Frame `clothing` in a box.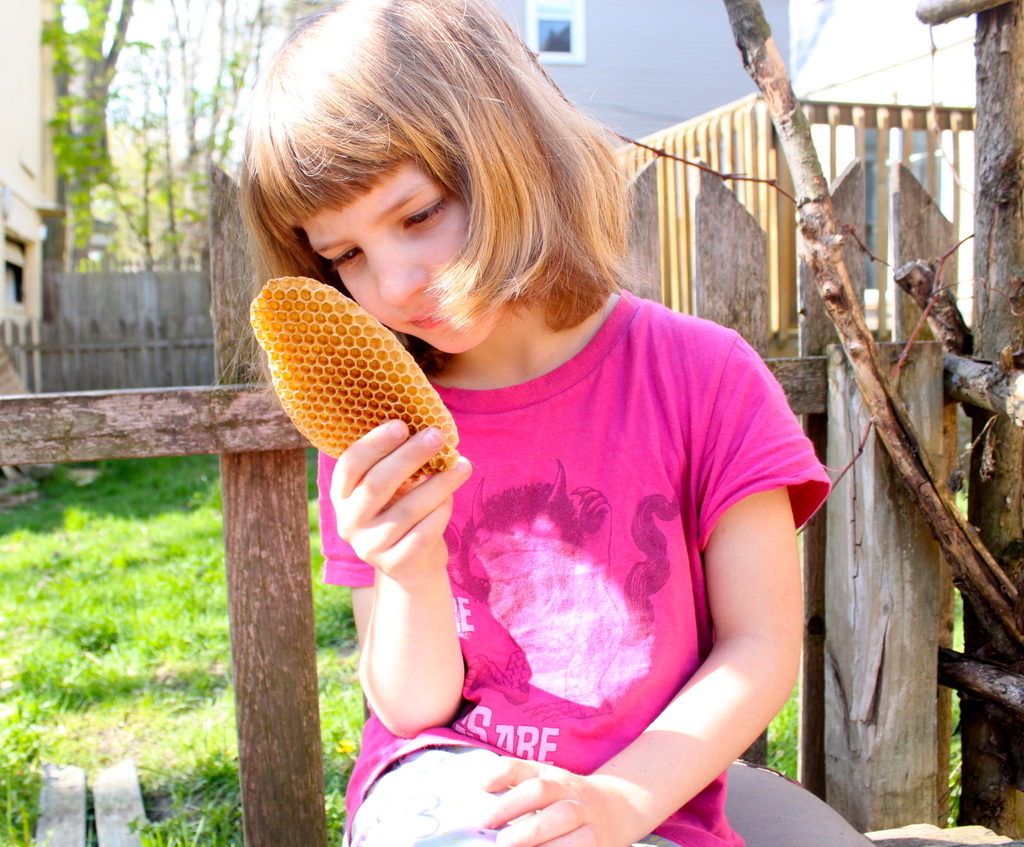
324:266:788:818.
